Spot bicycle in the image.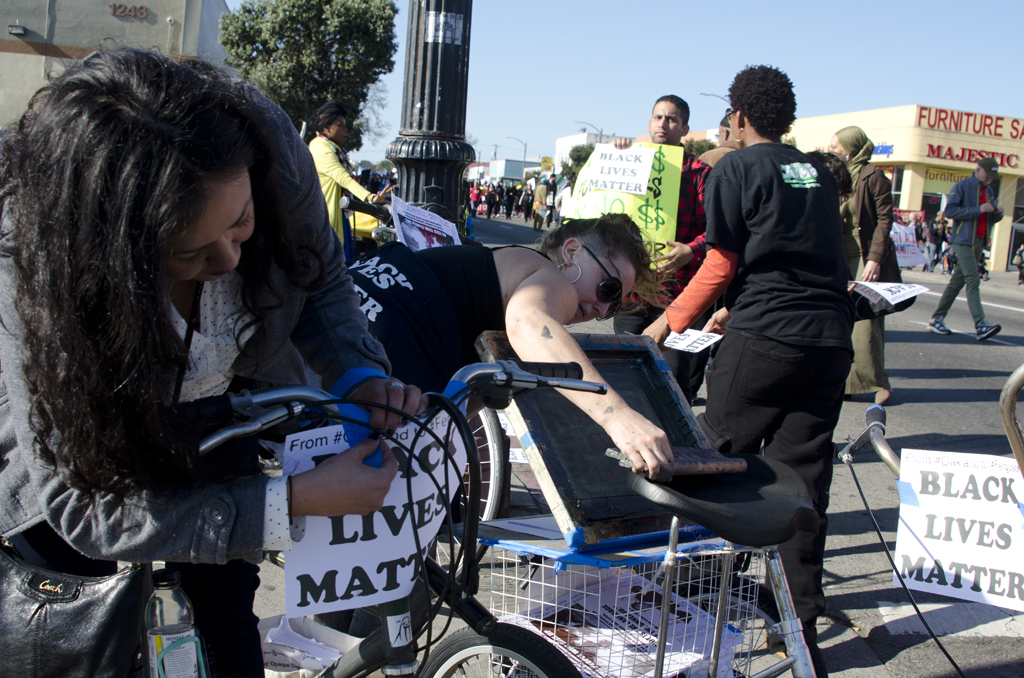
bicycle found at [185, 361, 609, 677].
